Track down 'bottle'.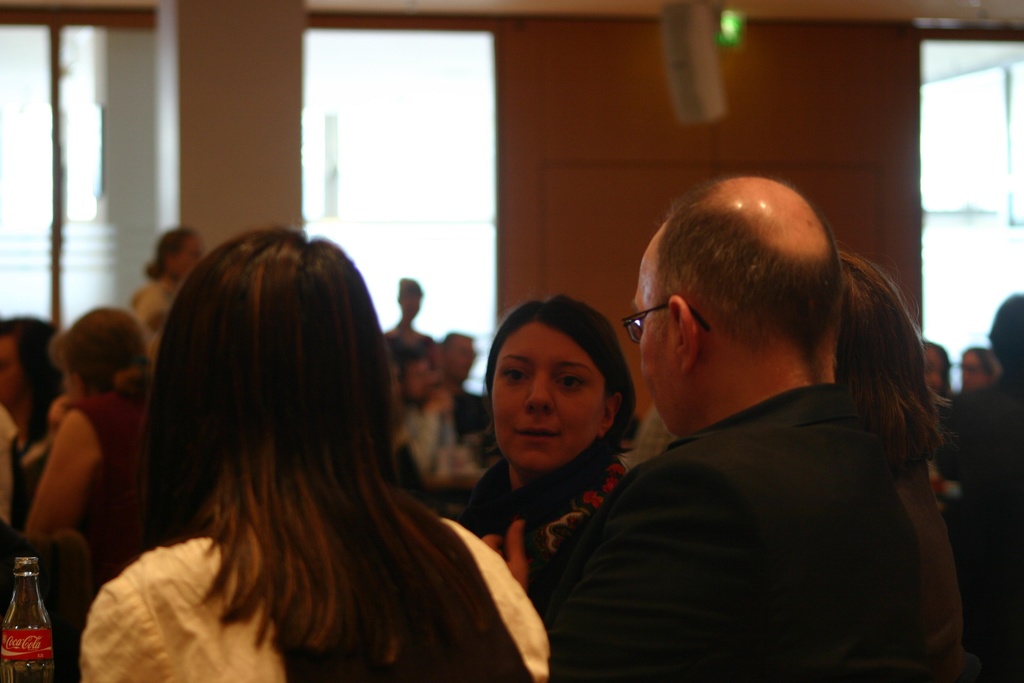
Tracked to (x1=0, y1=573, x2=50, y2=672).
